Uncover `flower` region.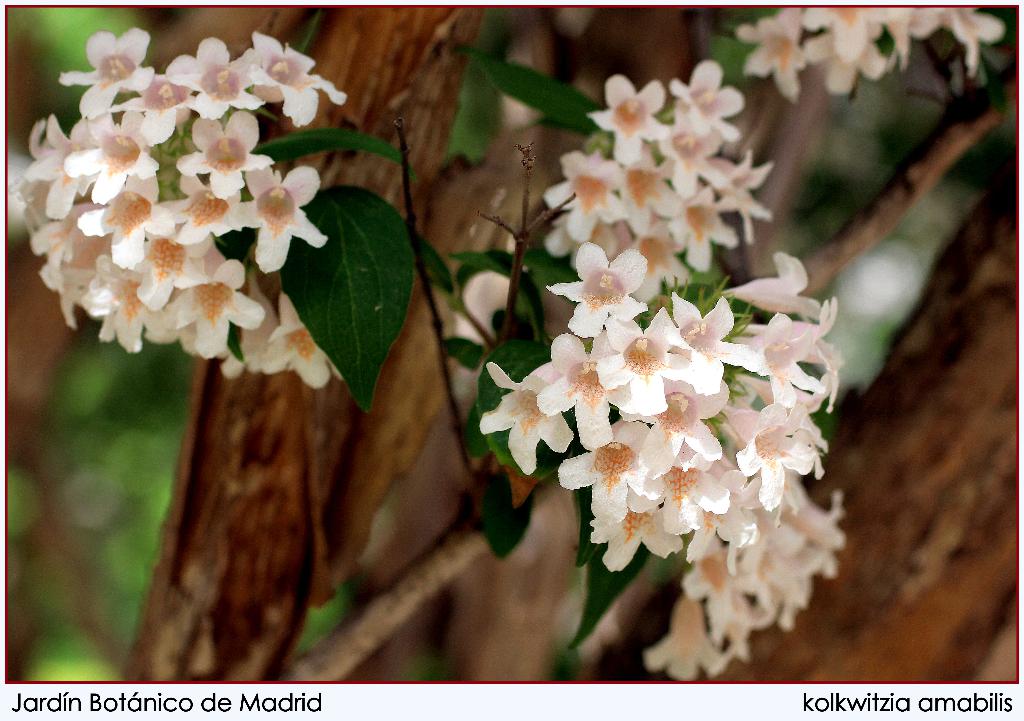
Uncovered: 594, 307, 705, 420.
